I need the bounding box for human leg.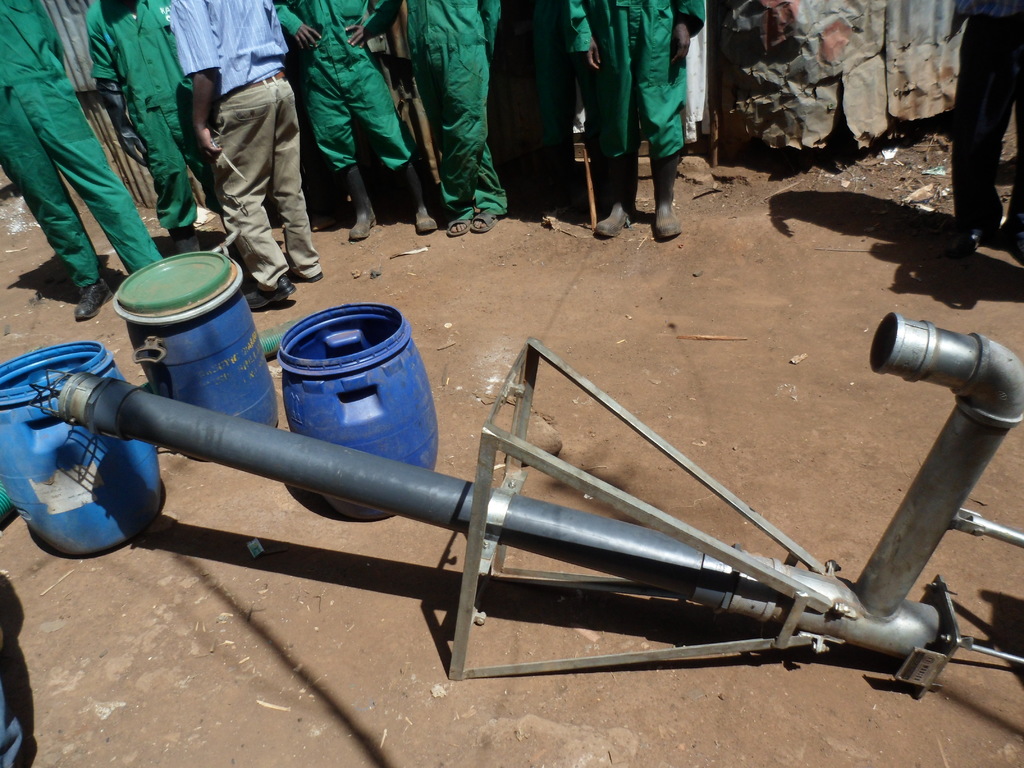
Here it is: x1=337, y1=22, x2=448, y2=237.
